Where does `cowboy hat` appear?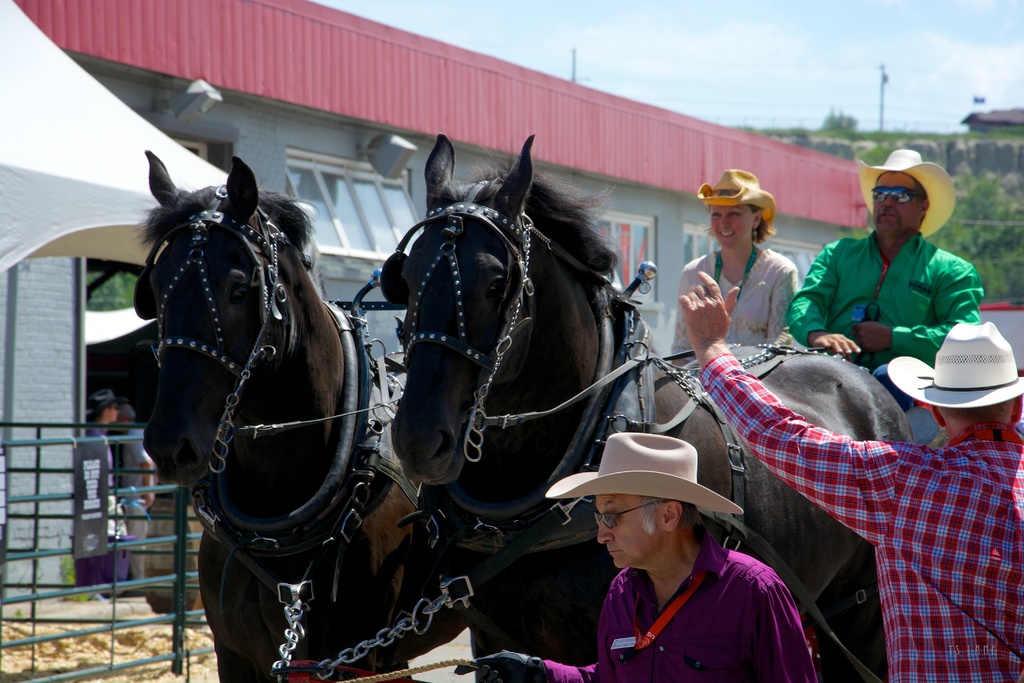
Appears at crop(542, 429, 748, 518).
